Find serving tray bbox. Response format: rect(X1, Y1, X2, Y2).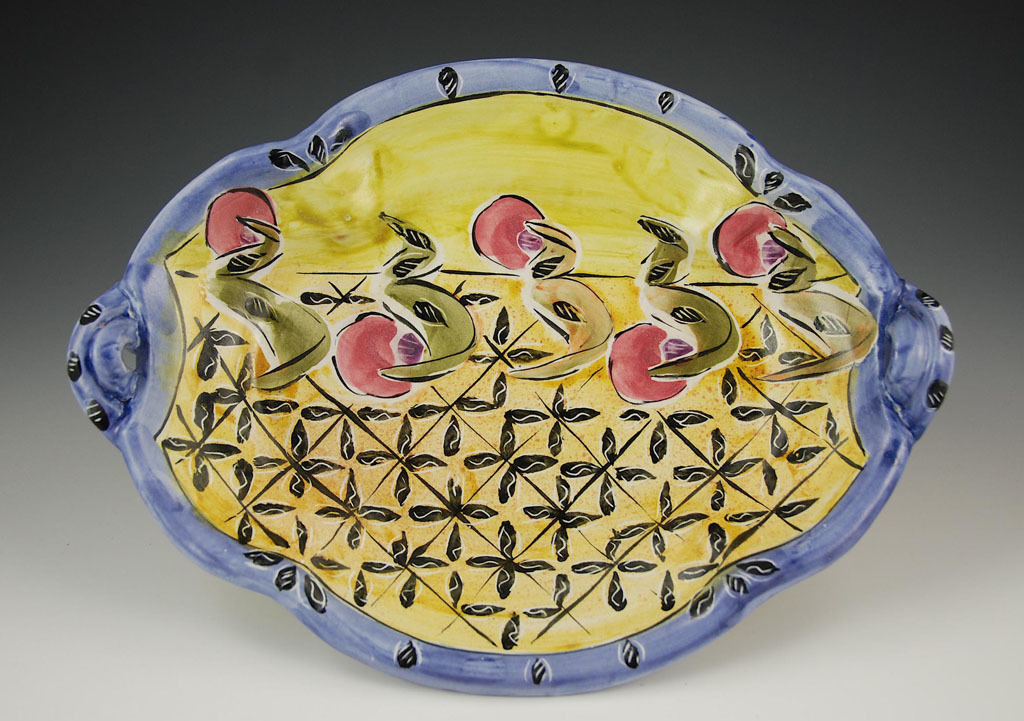
rect(50, 45, 979, 702).
